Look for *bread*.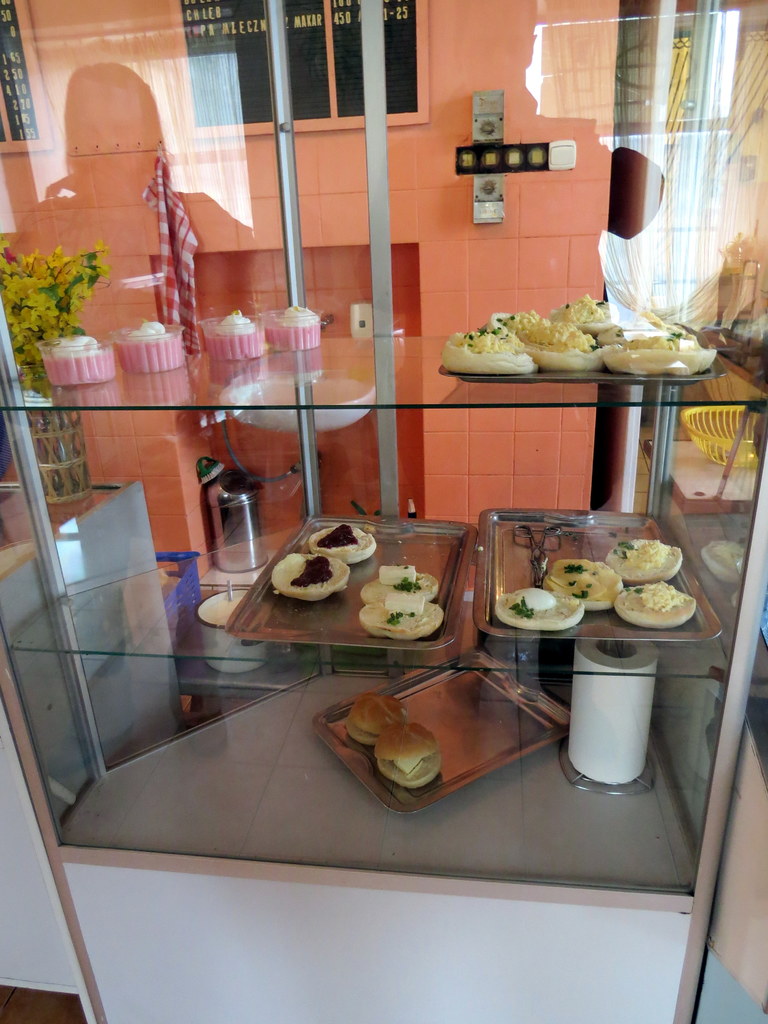
Found: <box>271,556,350,601</box>.
